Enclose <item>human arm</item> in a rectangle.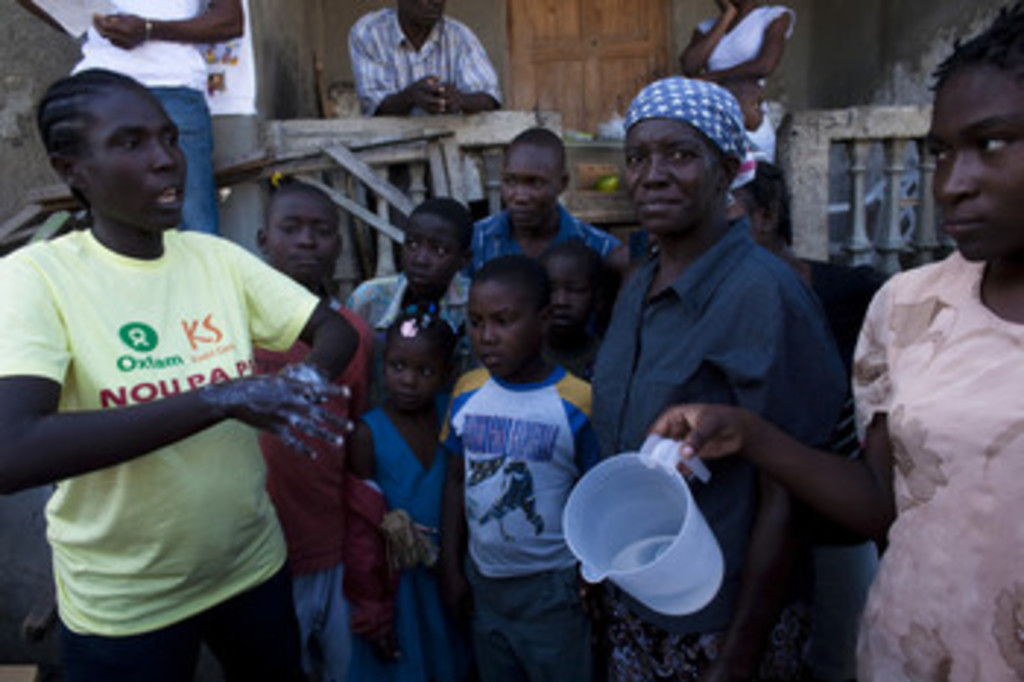
detection(699, 6, 796, 88).
